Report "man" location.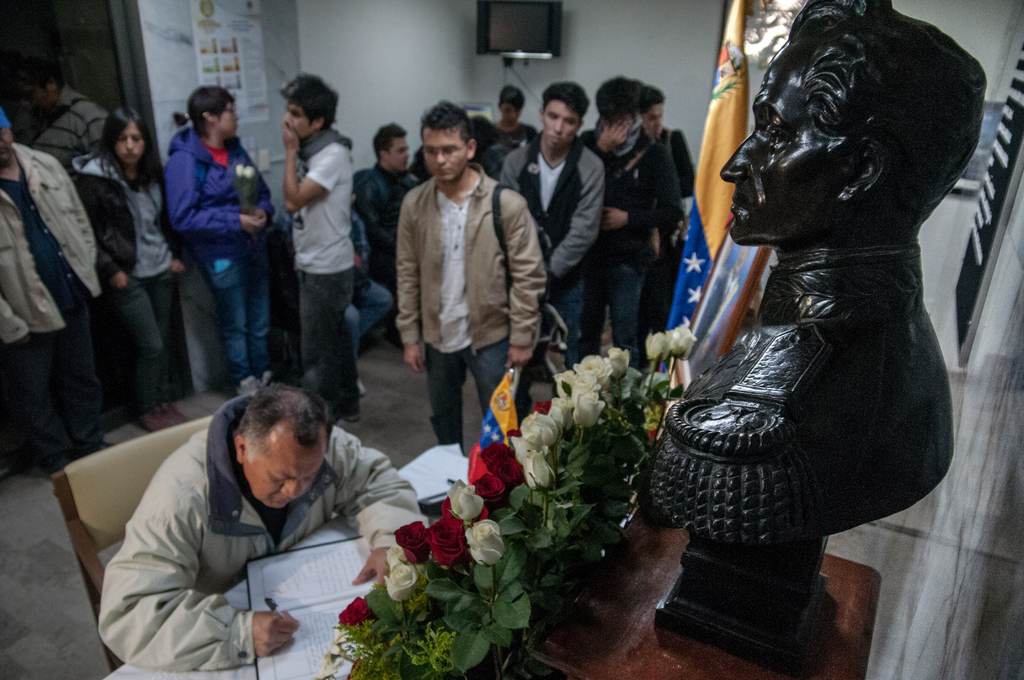
Report: 89:364:438:670.
